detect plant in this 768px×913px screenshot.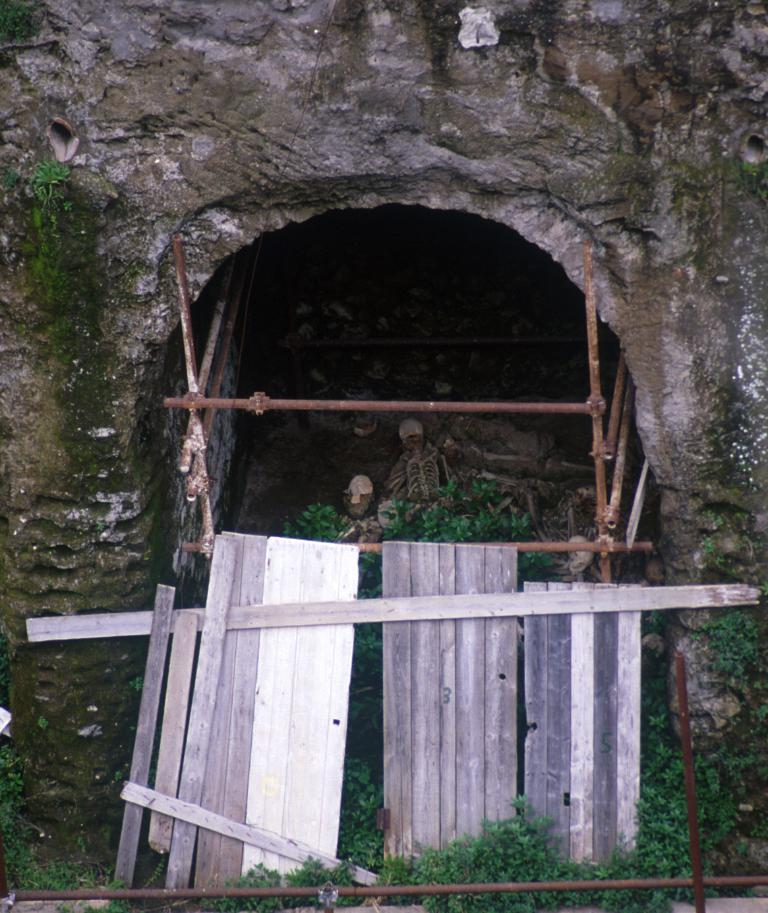
Detection: (278, 497, 357, 543).
